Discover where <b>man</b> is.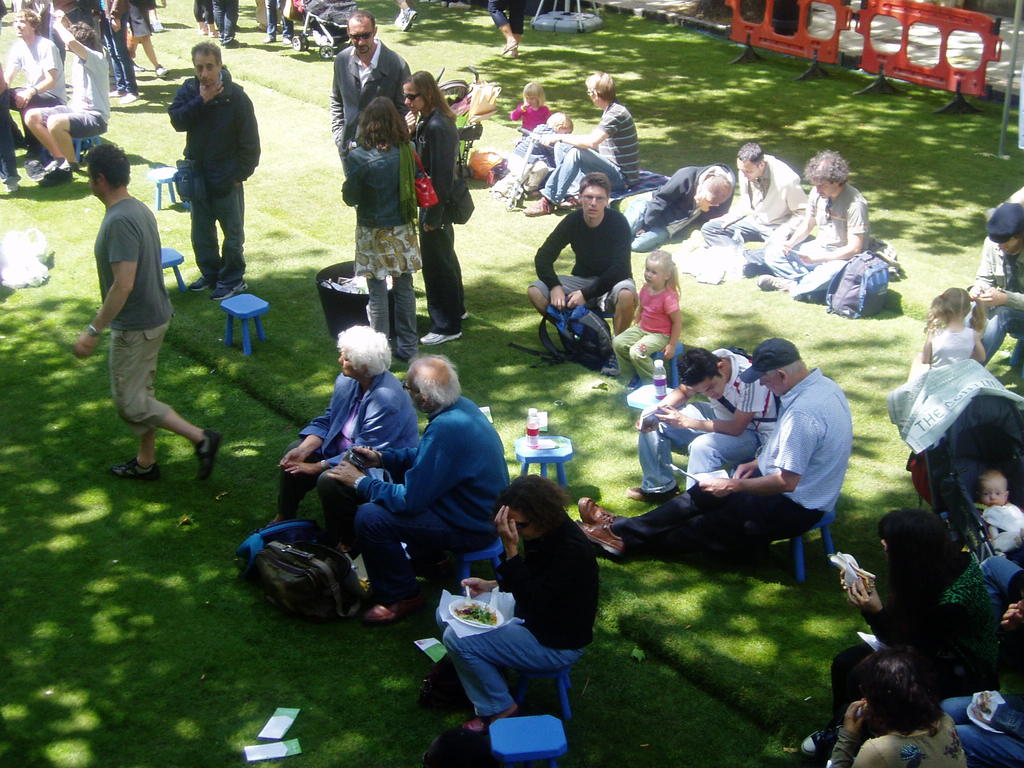
Discovered at [329, 8, 412, 172].
